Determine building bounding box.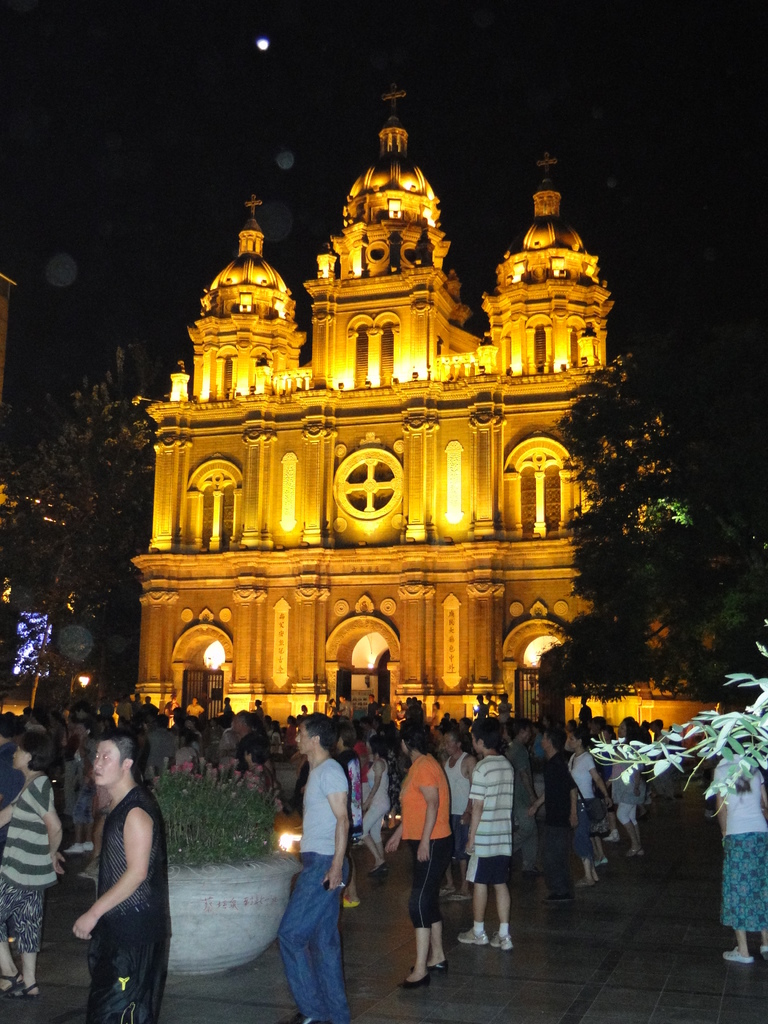
Determined: [left=129, top=82, right=723, bottom=751].
